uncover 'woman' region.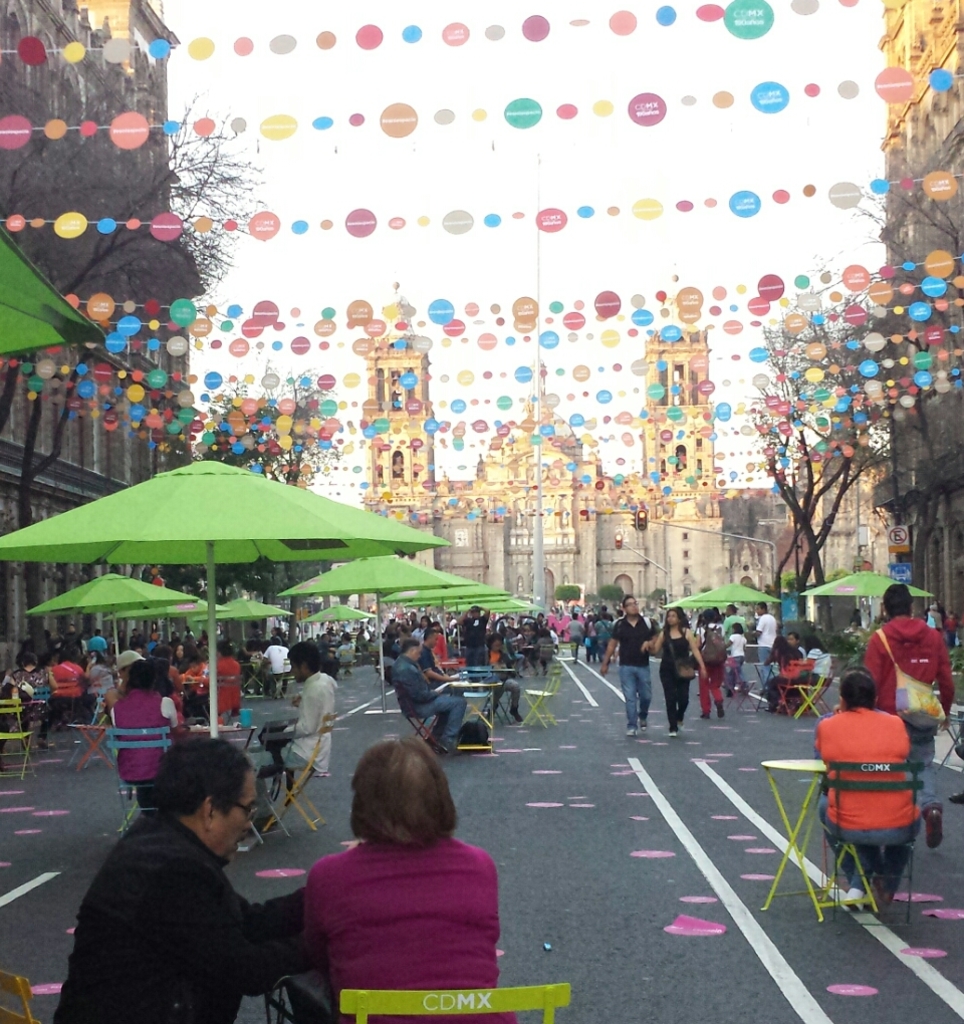
Uncovered: [left=797, top=636, right=832, bottom=688].
